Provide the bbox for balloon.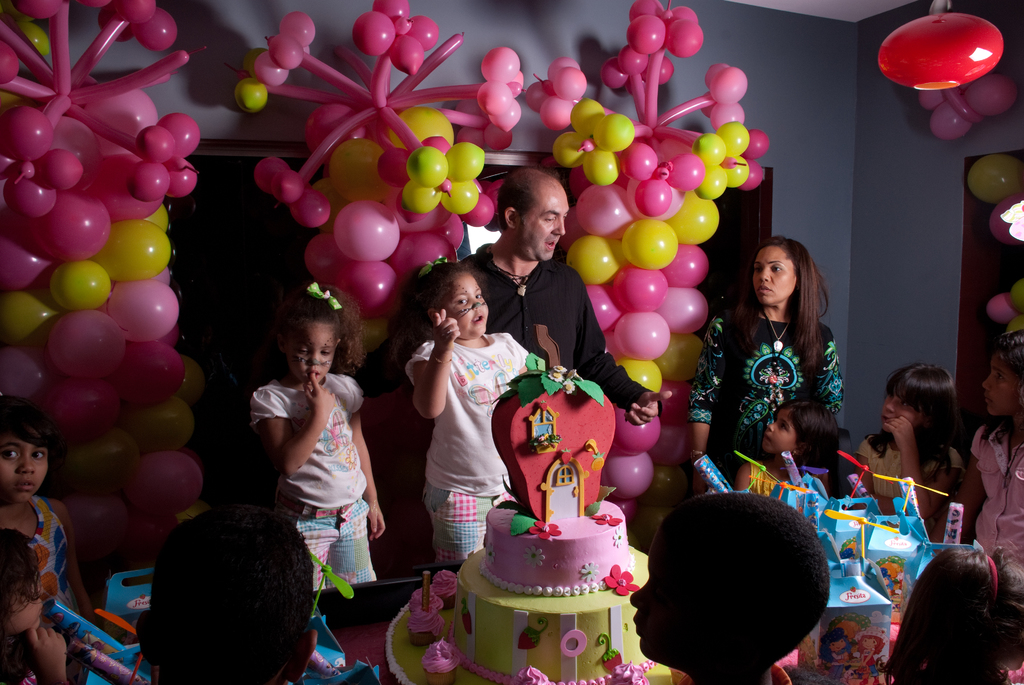
(x1=267, y1=169, x2=304, y2=204).
